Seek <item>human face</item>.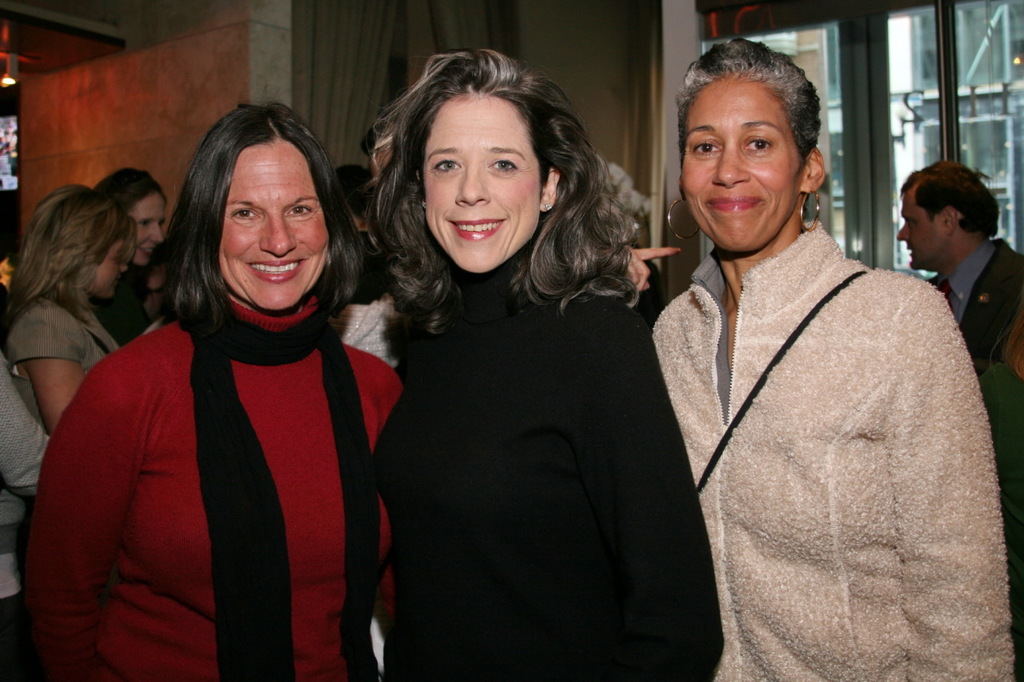
x1=96 y1=236 x2=131 y2=300.
